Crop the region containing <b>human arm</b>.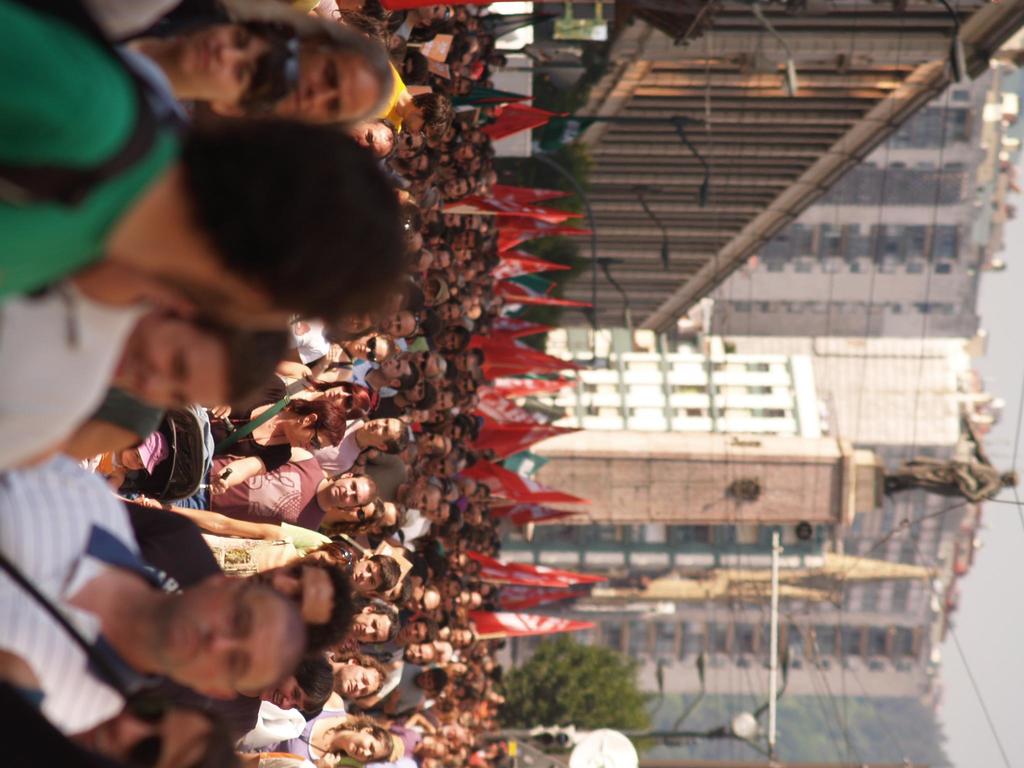
Crop region: pyautogui.locateOnScreen(208, 444, 291, 493).
